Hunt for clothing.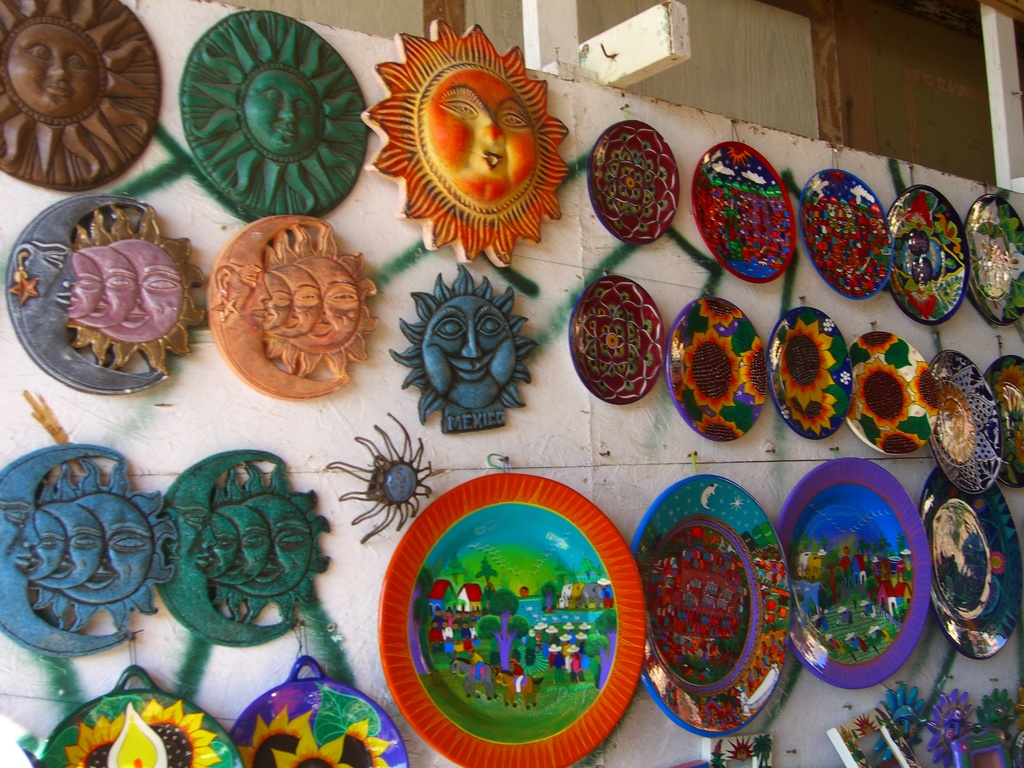
Hunted down at bbox=(571, 653, 581, 672).
